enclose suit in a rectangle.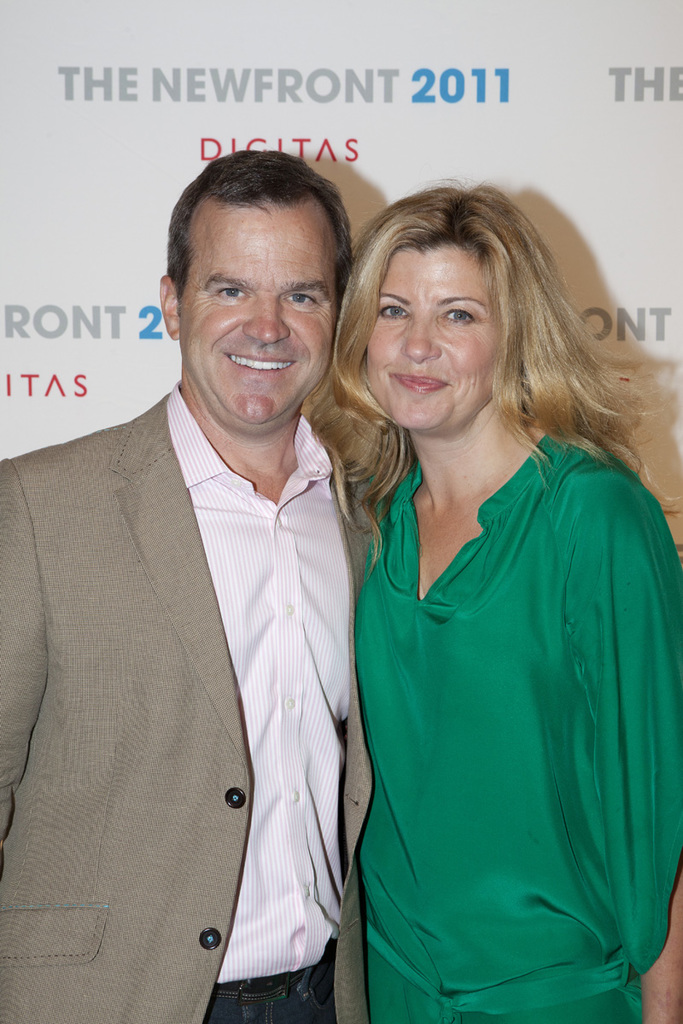
(left=0, top=390, right=376, bottom=1023).
